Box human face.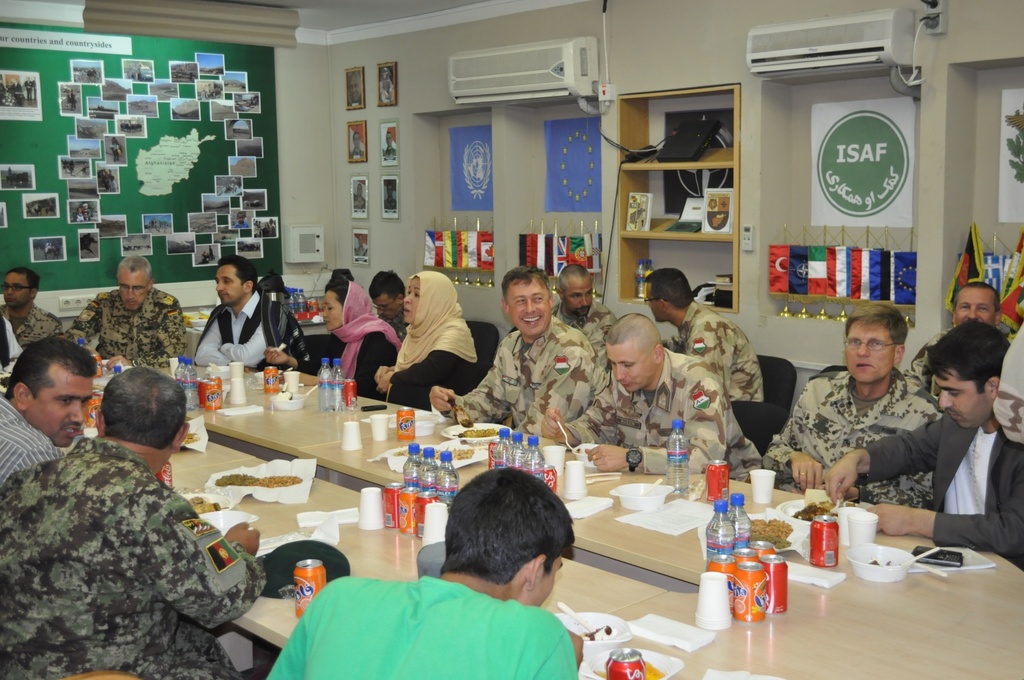
detection(843, 321, 893, 382).
